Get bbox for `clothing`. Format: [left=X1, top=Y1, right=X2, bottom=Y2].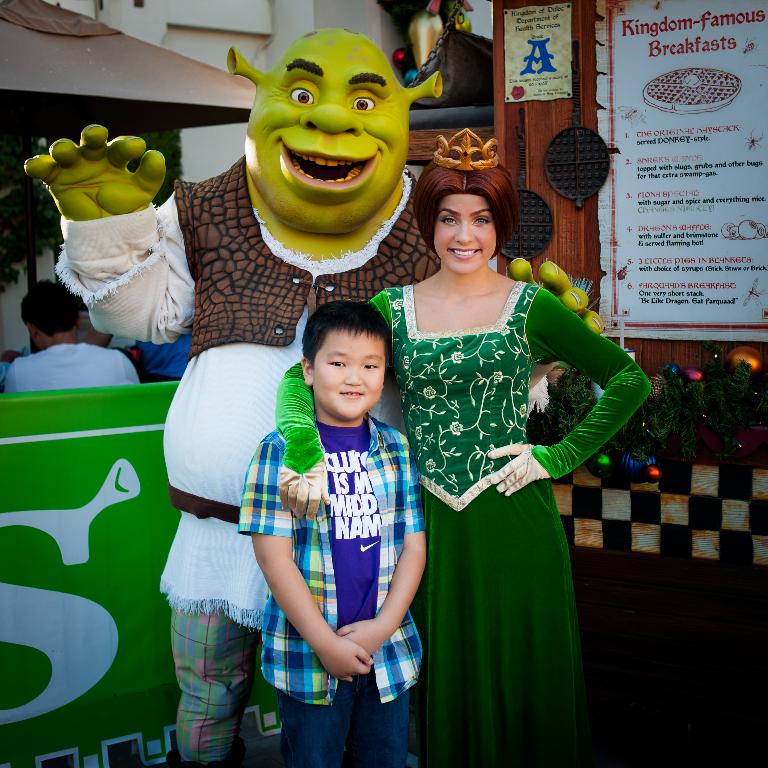
[left=180, top=588, right=311, bottom=767].
